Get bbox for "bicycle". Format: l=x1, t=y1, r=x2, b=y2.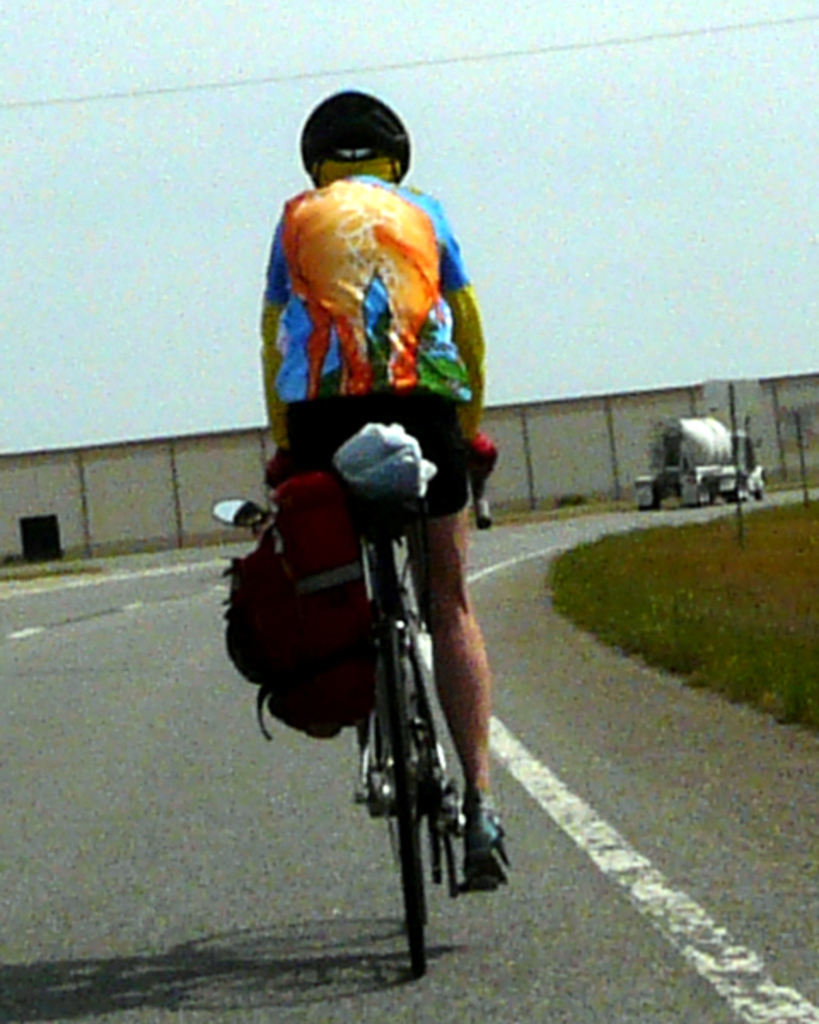
l=215, t=445, r=493, b=973.
